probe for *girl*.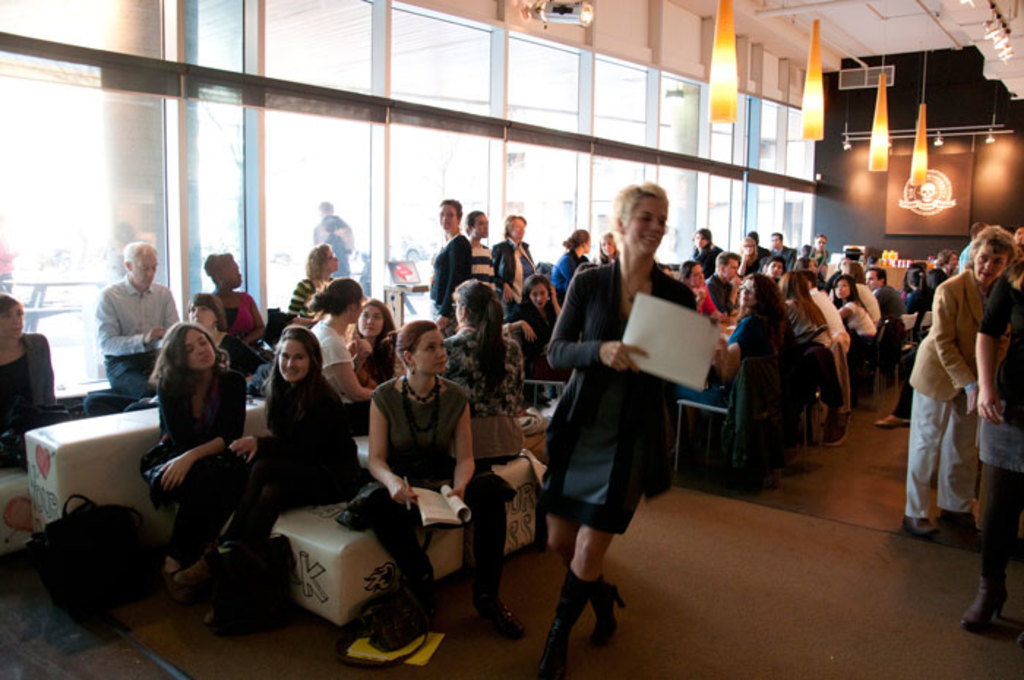
Probe result: bbox(724, 275, 794, 358).
